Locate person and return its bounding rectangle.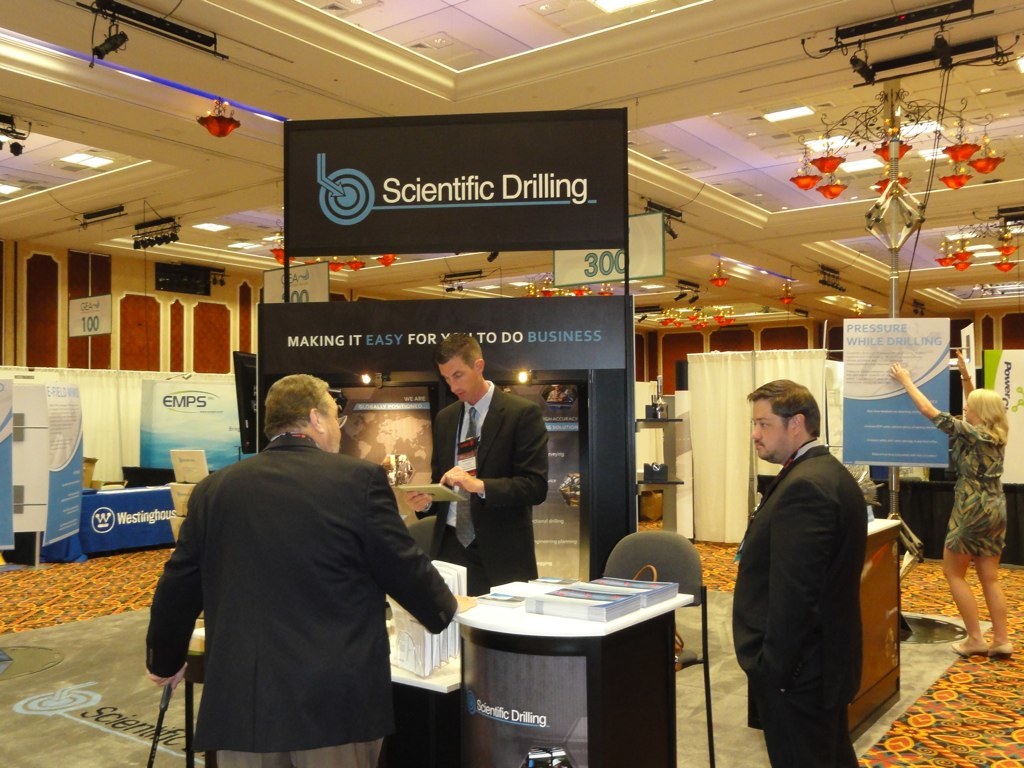
(732,378,859,767).
